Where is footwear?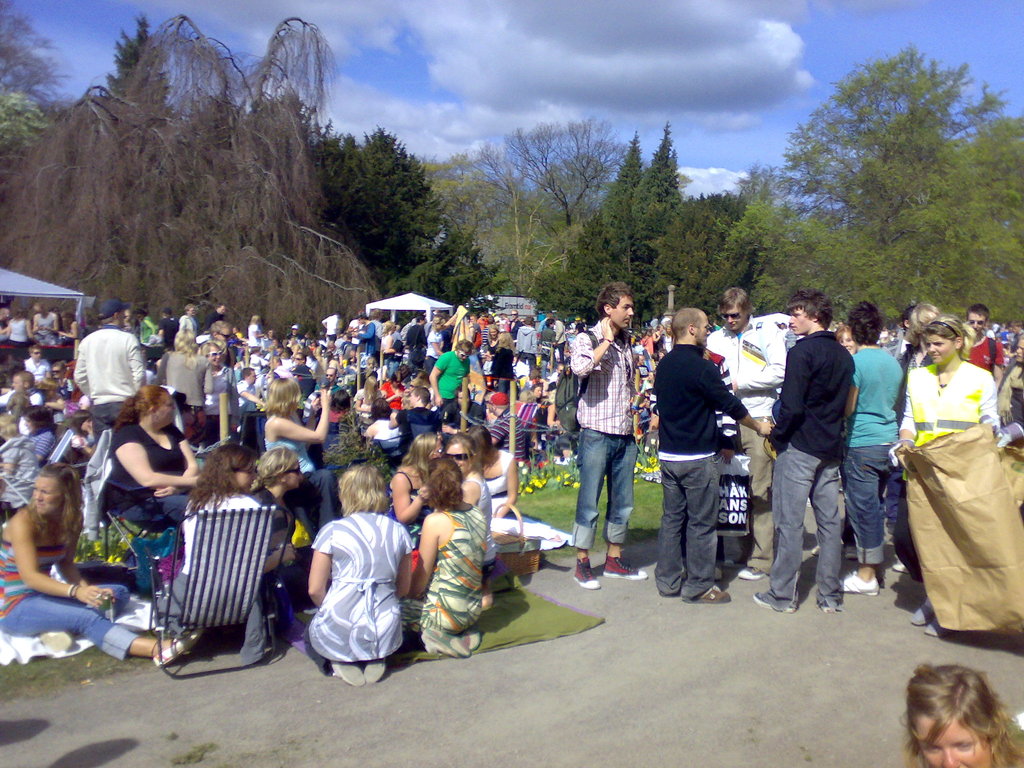
814, 590, 836, 620.
